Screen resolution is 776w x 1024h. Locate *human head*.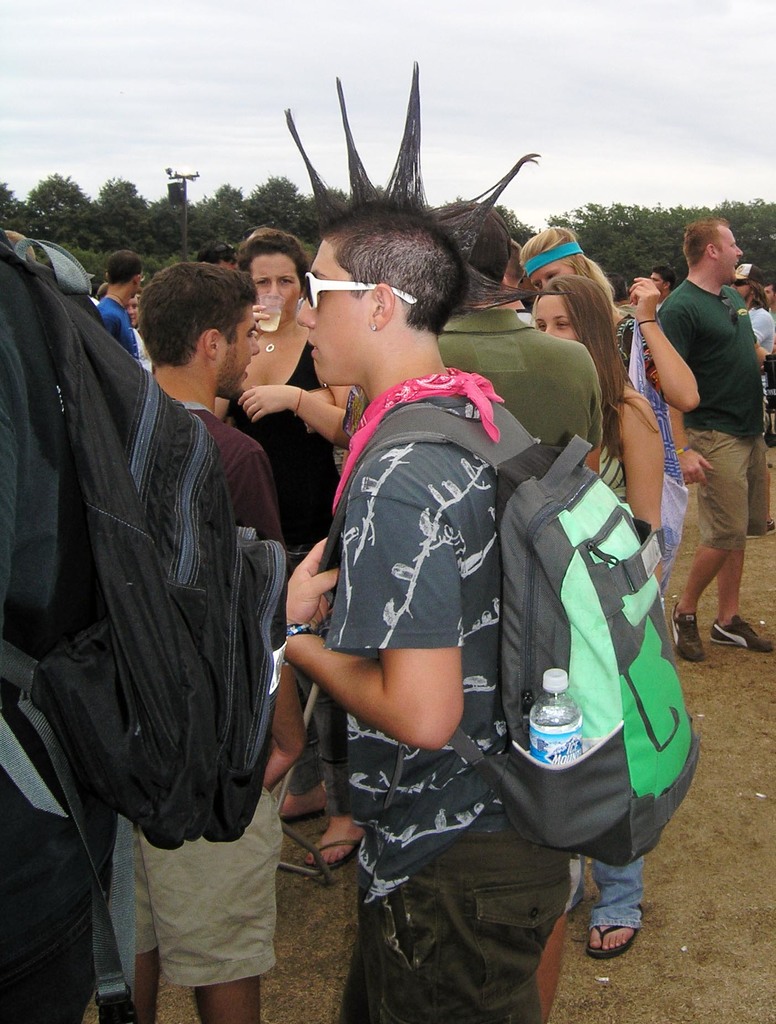
bbox=(731, 261, 757, 301).
